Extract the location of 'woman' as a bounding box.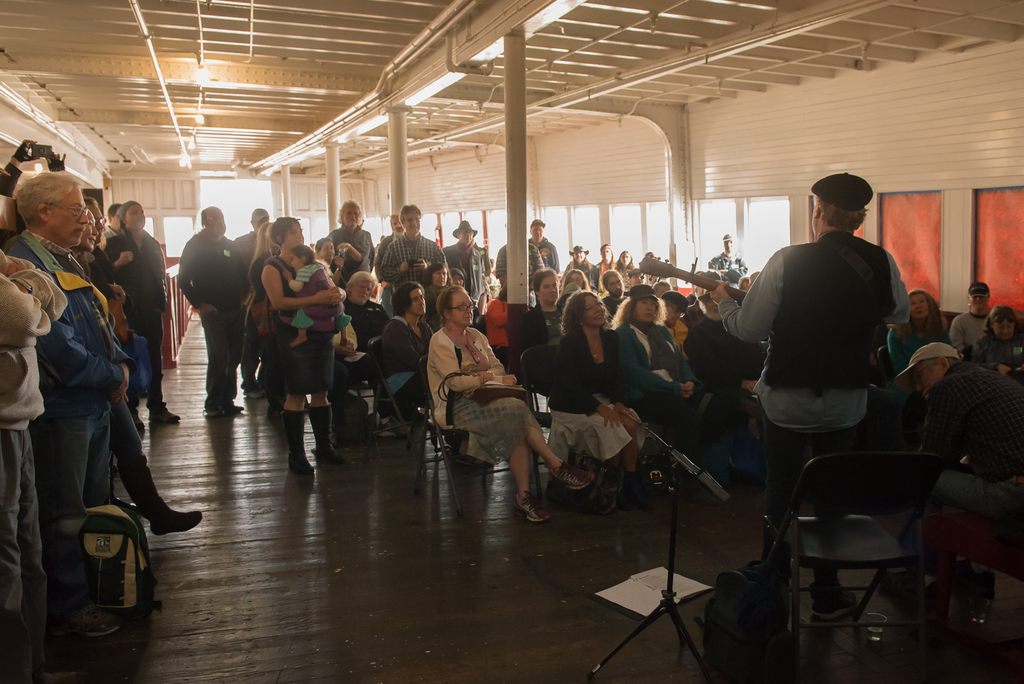
bbox=(425, 284, 590, 520).
